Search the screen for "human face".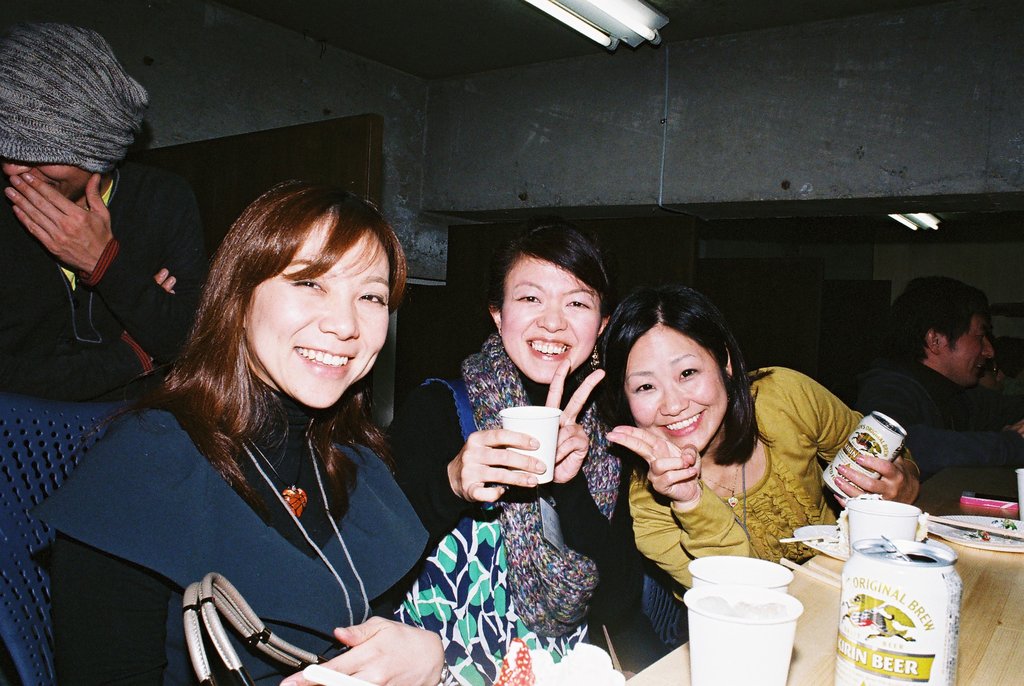
Found at (248,218,390,416).
